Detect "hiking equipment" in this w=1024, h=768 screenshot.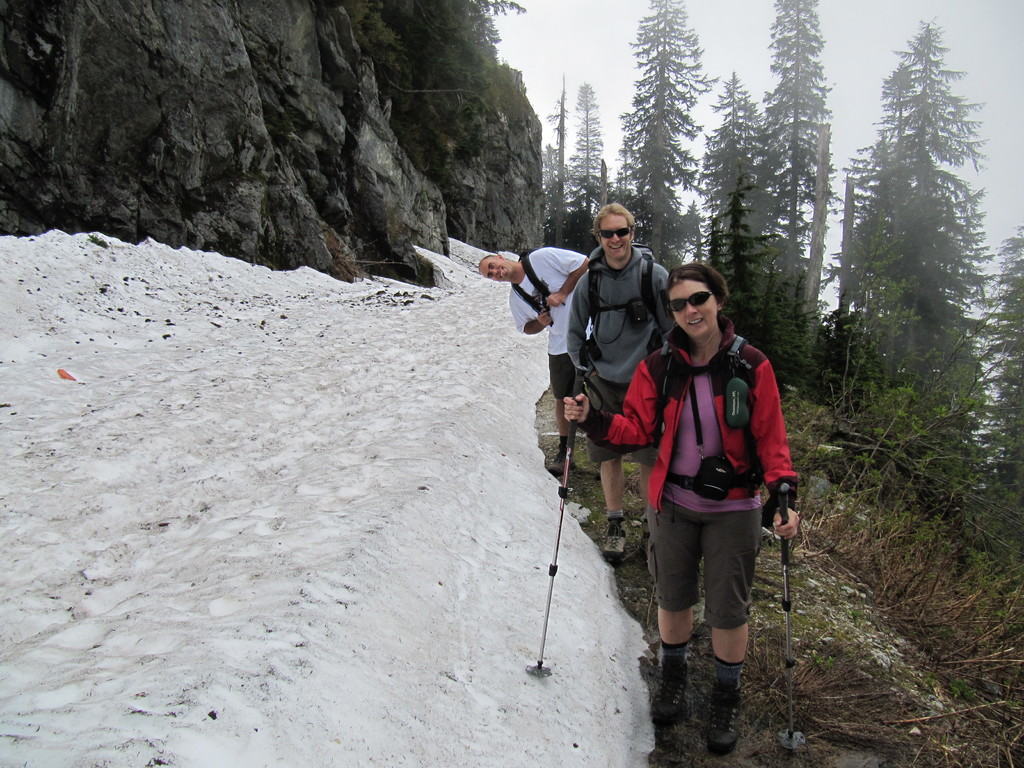
Detection: BBox(639, 324, 785, 511).
